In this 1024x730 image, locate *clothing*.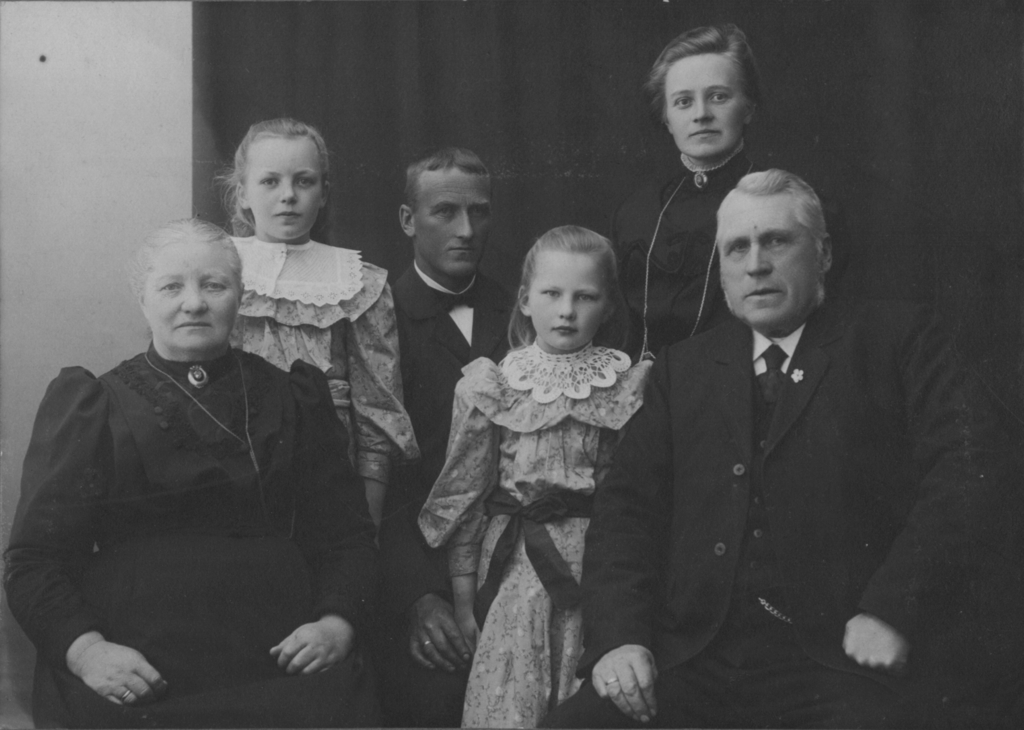
Bounding box: left=24, top=275, right=379, bottom=713.
